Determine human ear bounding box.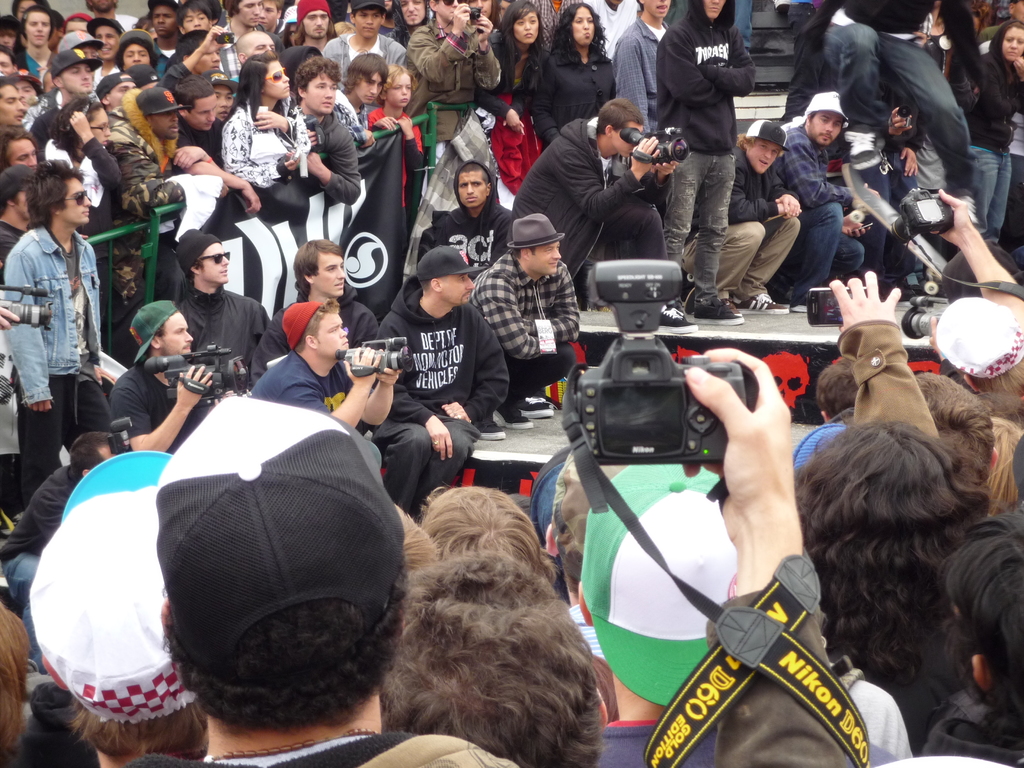
Determined: (378,13,386,28).
